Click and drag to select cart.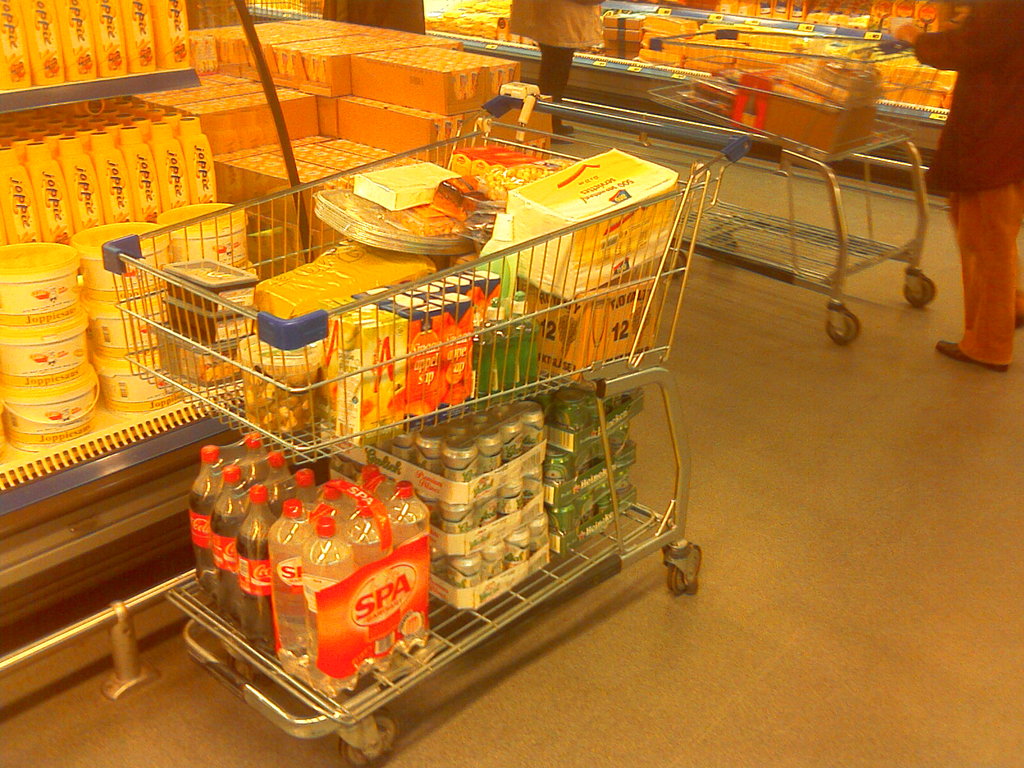
Selection: [645,0,938,345].
